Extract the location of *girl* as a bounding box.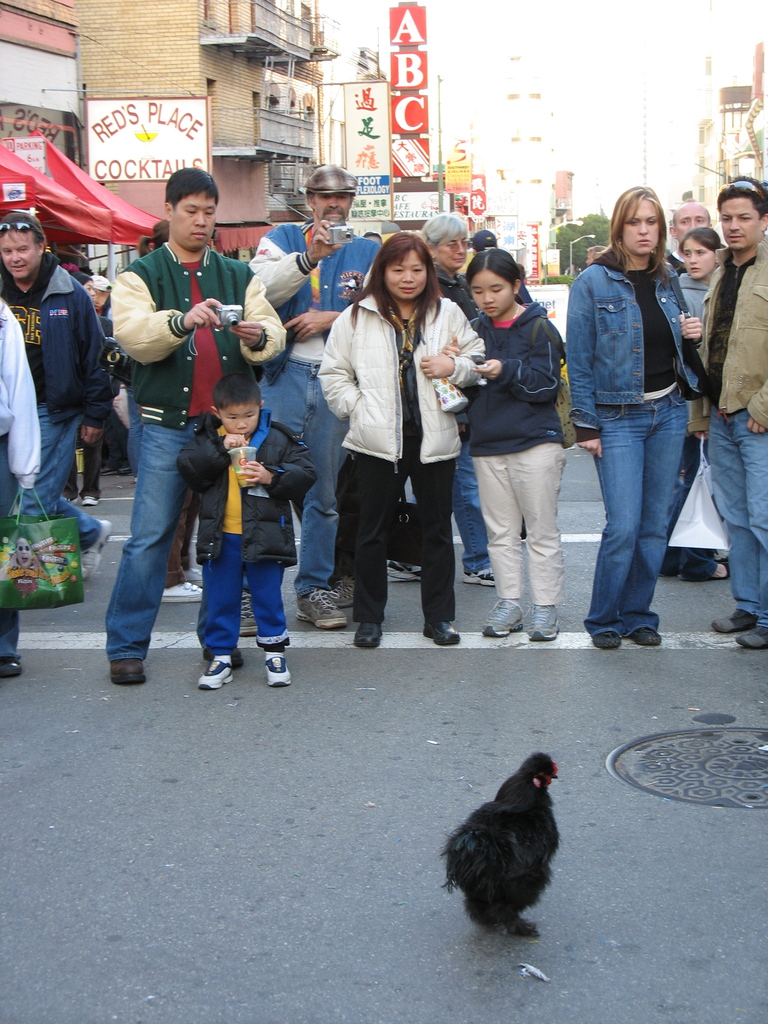
bbox=(565, 185, 705, 648).
